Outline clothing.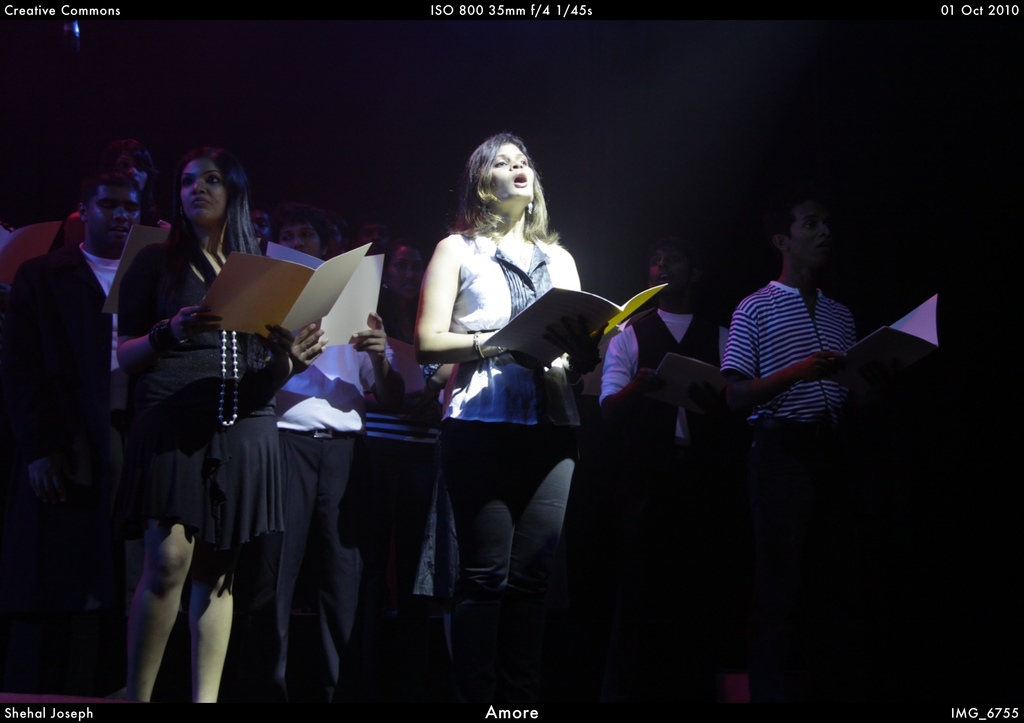
Outline: left=24, top=241, right=124, bottom=549.
